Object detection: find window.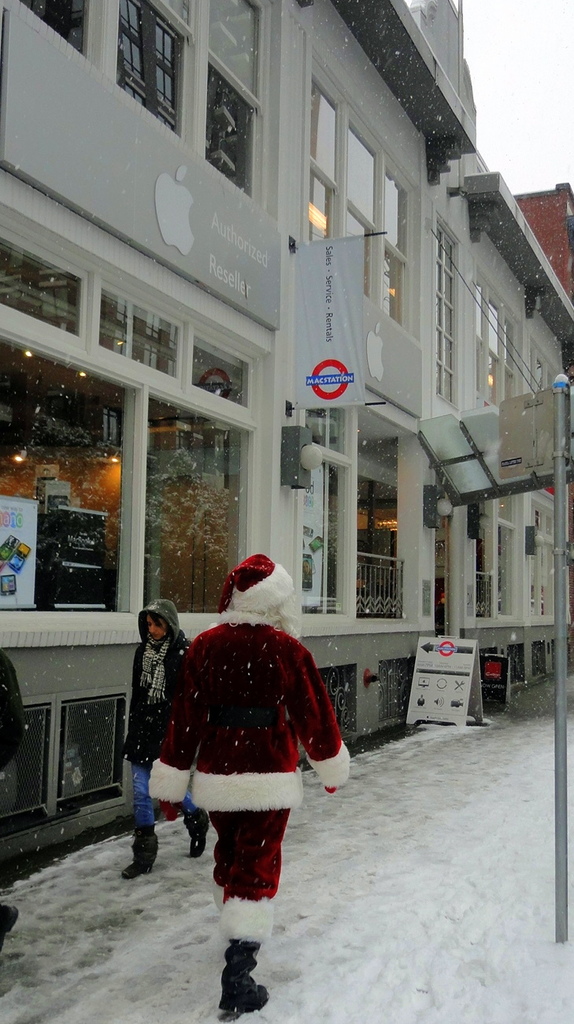
x1=295 y1=86 x2=415 y2=336.
